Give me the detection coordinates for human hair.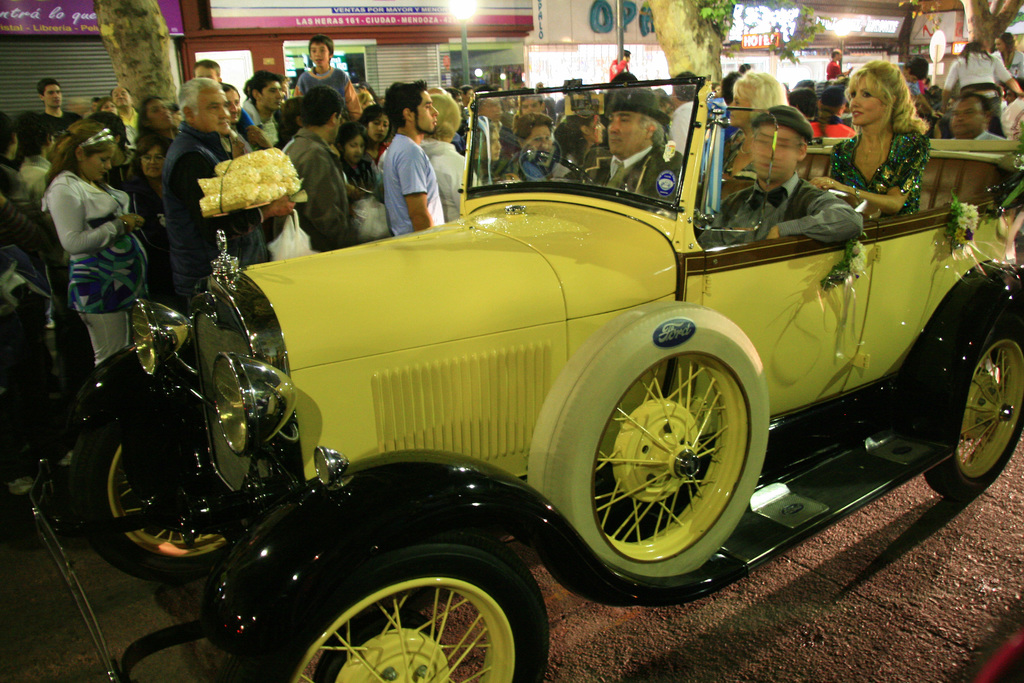
<bbox>177, 73, 223, 120</bbox>.
